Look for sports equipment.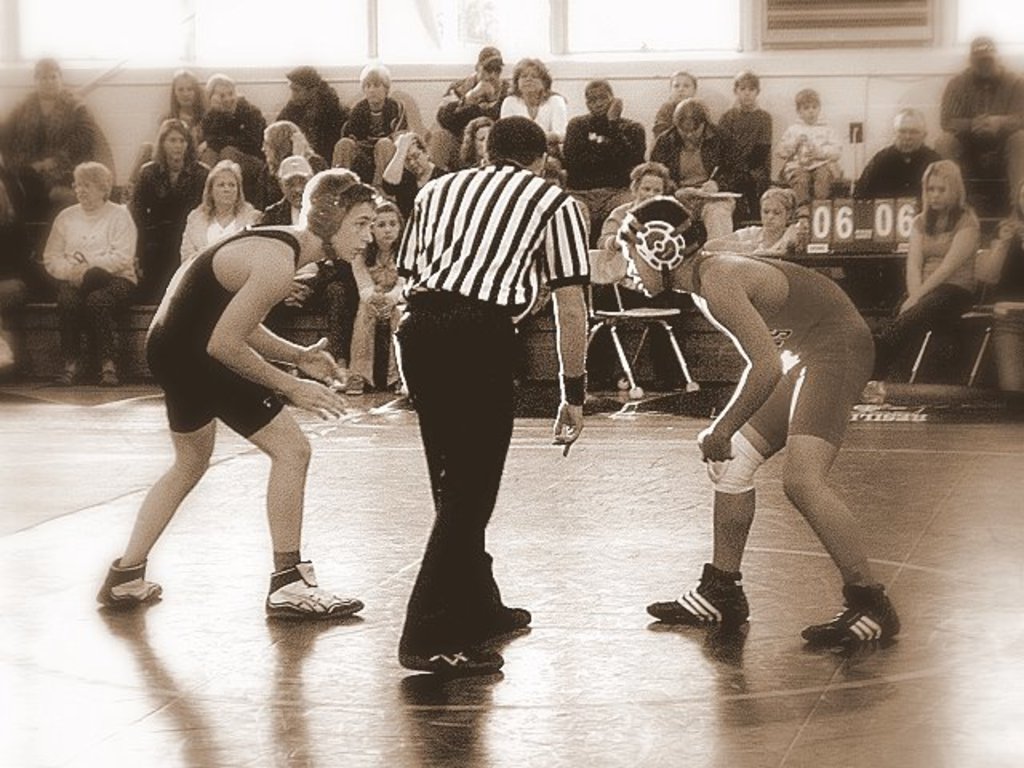
Found: bbox=(622, 197, 707, 298).
